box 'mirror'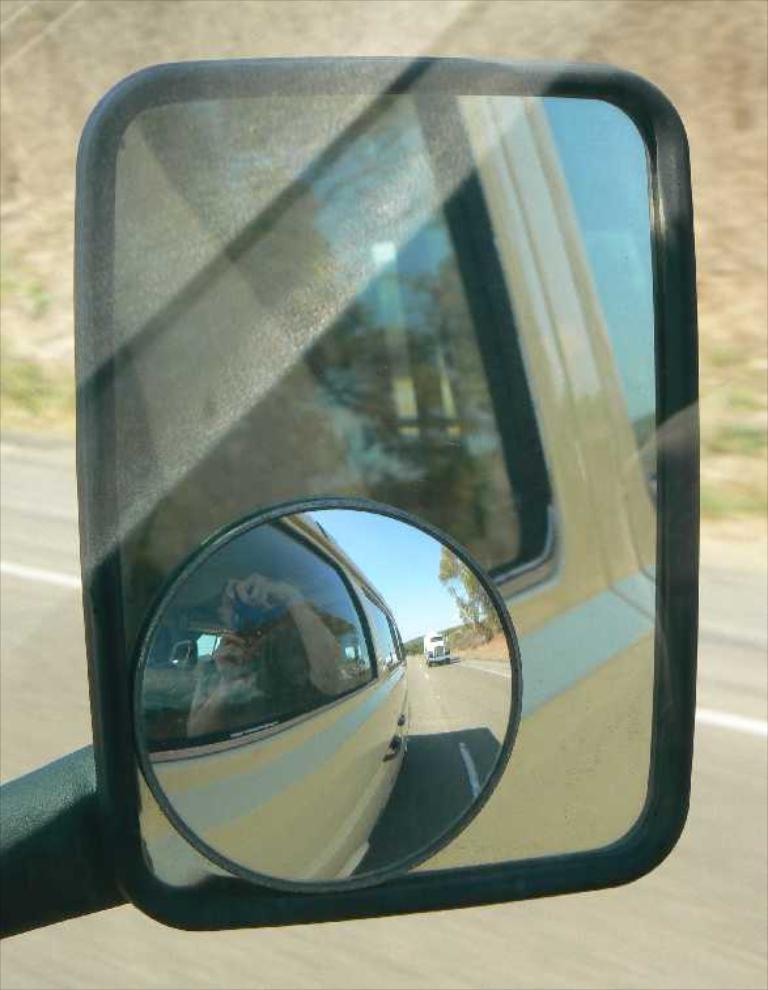
141:505:513:880
